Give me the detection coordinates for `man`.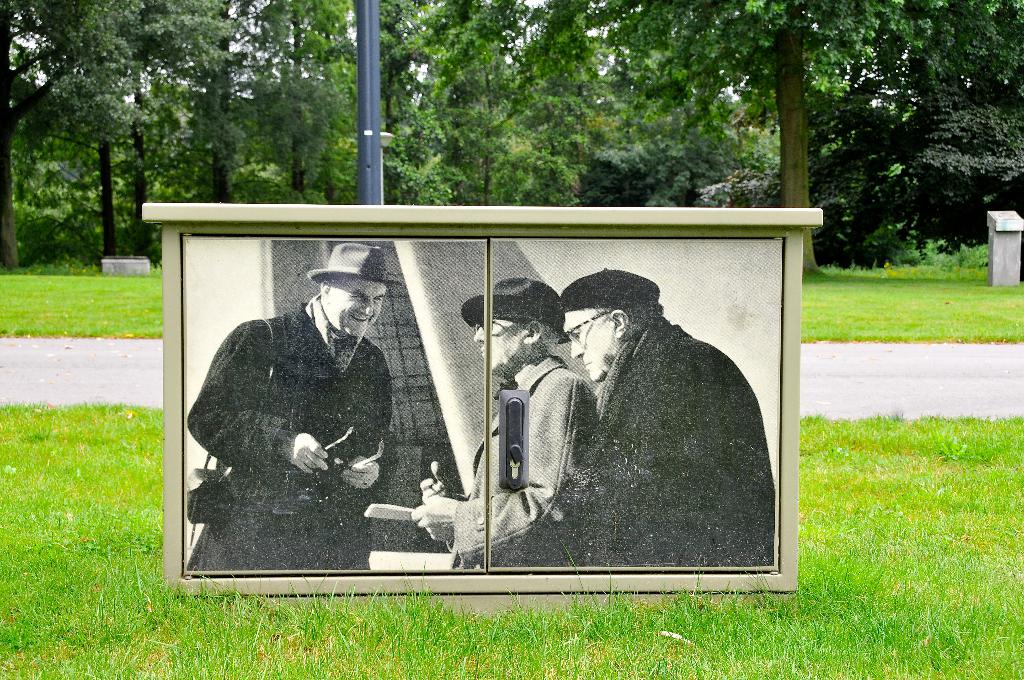
<box>412,281,593,567</box>.
